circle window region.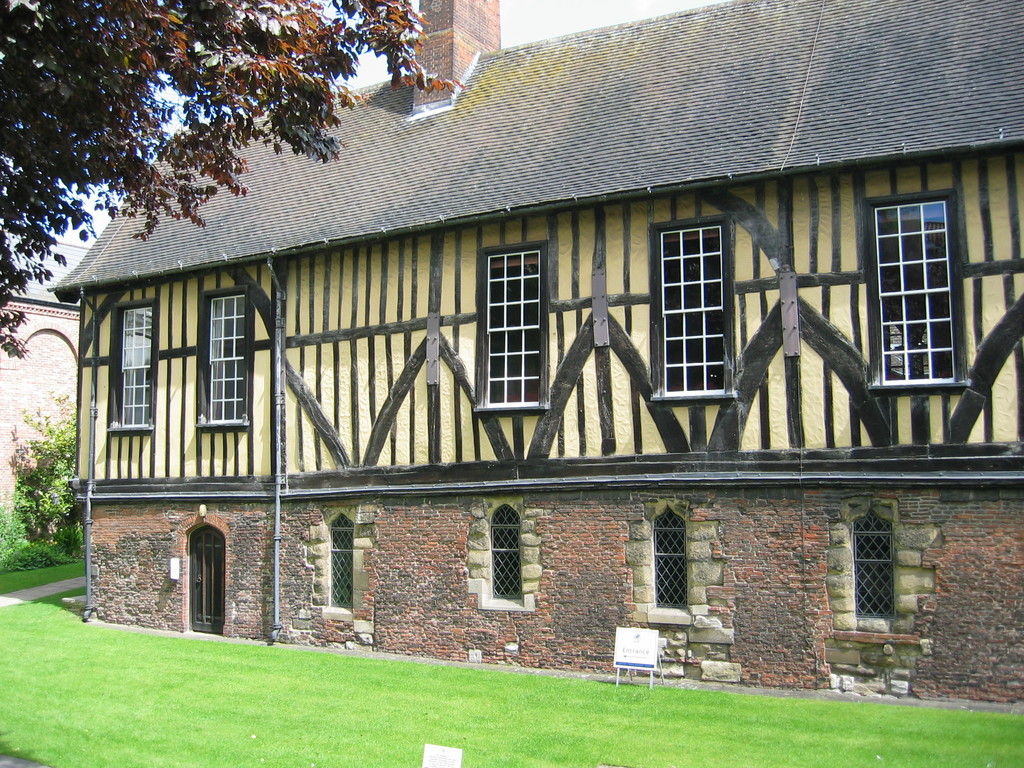
Region: rect(486, 240, 548, 408).
